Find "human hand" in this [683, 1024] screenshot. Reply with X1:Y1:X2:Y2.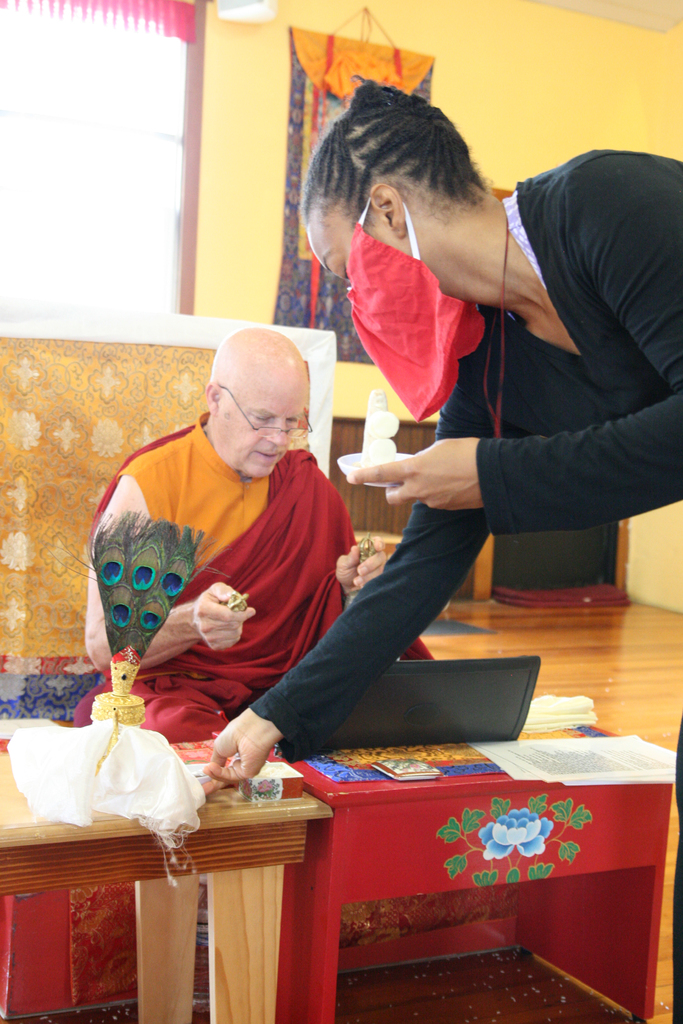
188:580:255:653.
